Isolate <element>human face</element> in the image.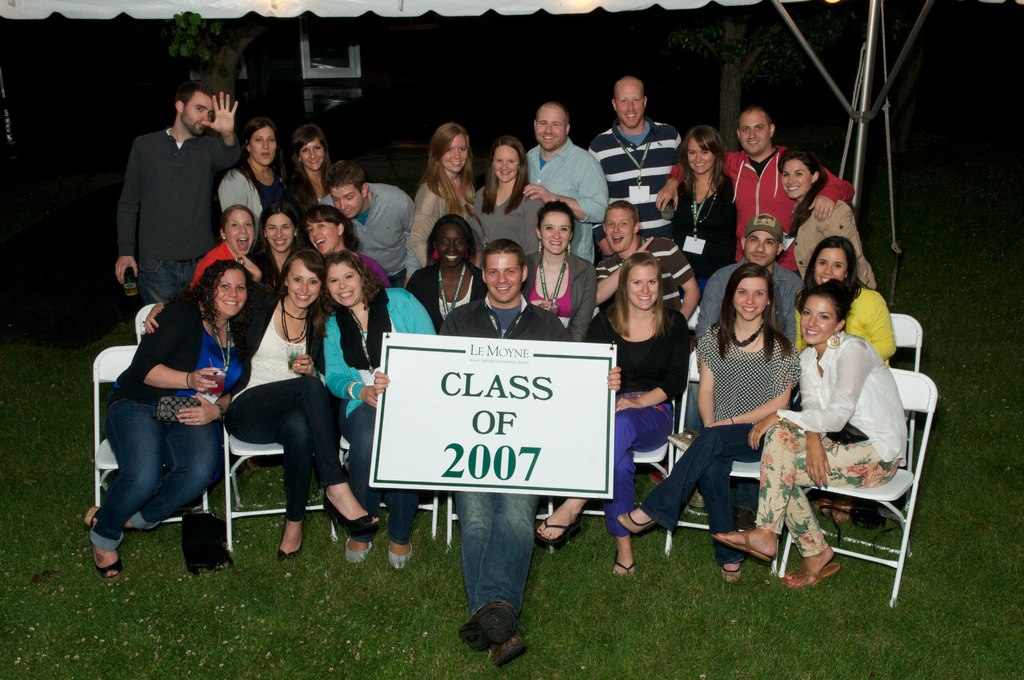
Isolated region: Rect(447, 133, 468, 173).
